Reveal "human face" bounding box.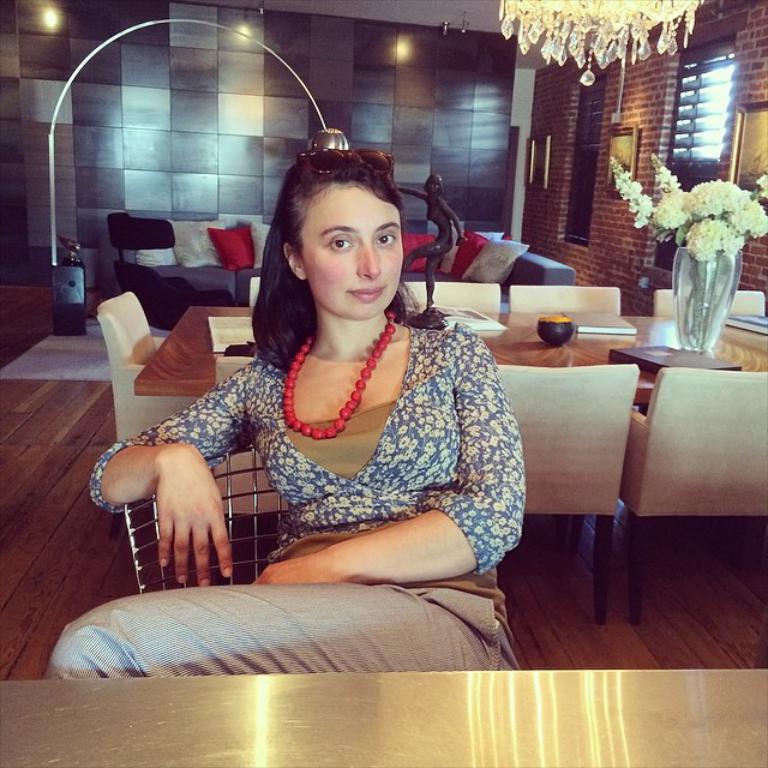
Revealed: [300,176,402,320].
